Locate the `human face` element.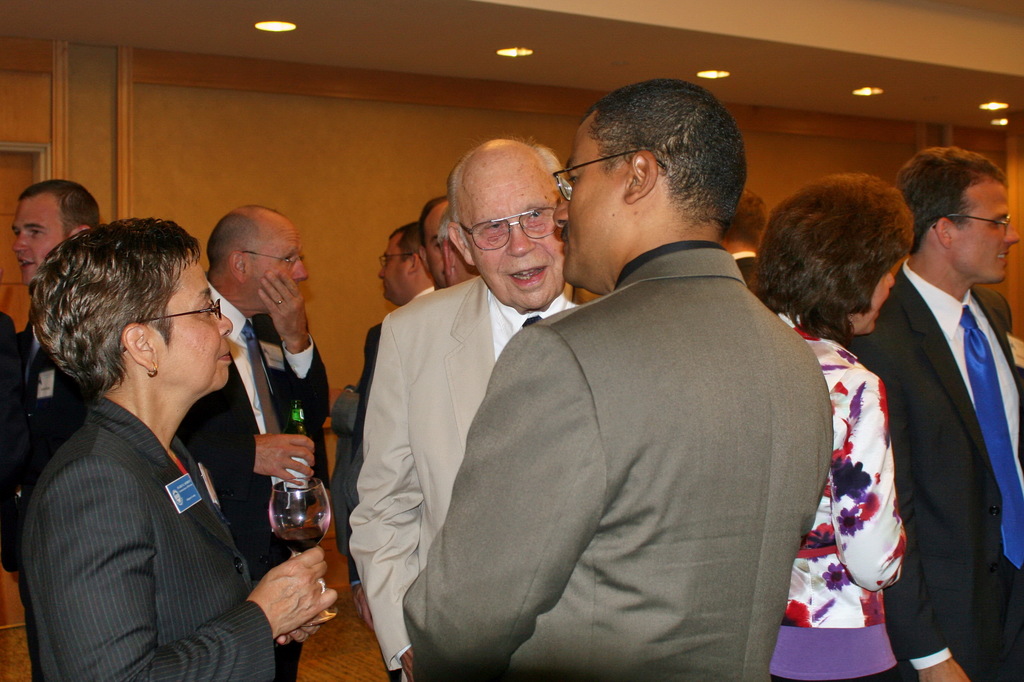
Element bbox: 426:198:450:286.
